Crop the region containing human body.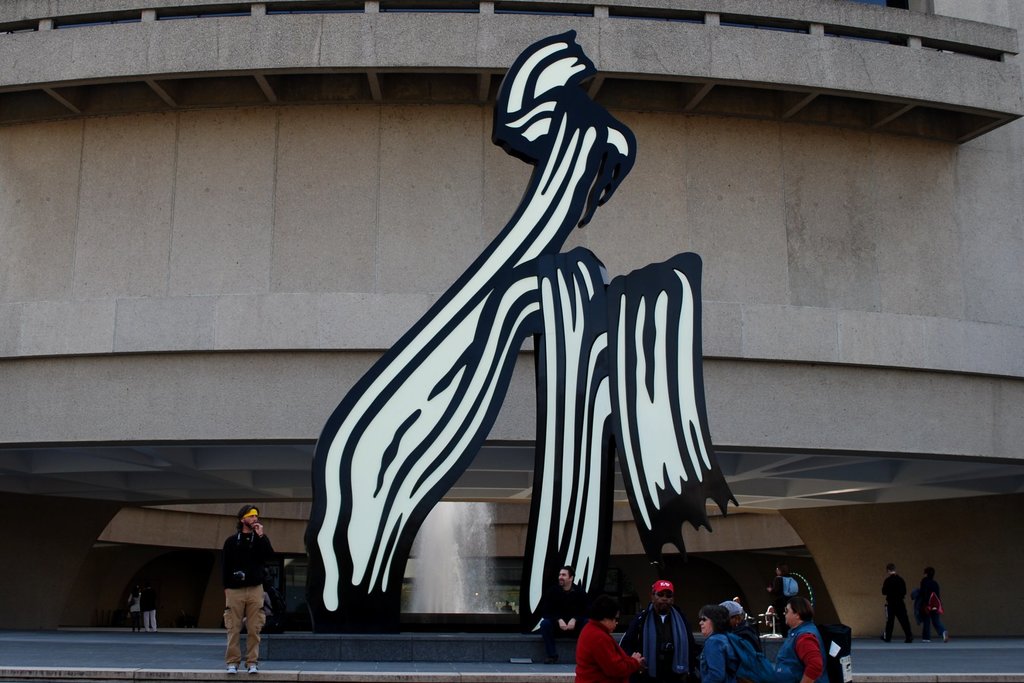
Crop region: left=908, top=580, right=948, bottom=643.
